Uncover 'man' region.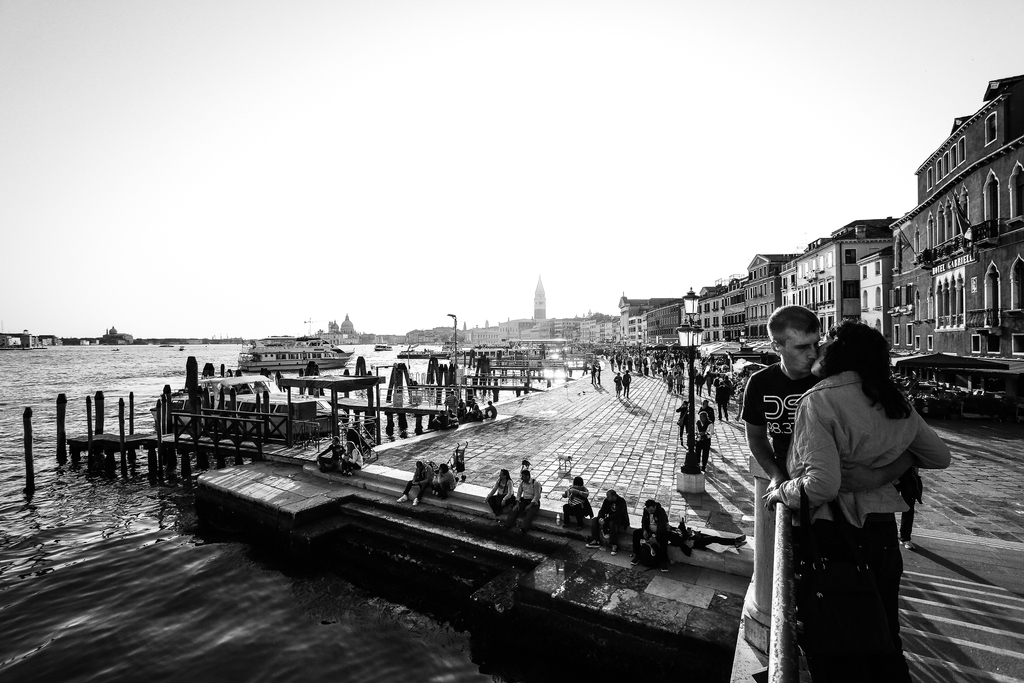
Uncovered: locate(675, 370, 685, 392).
